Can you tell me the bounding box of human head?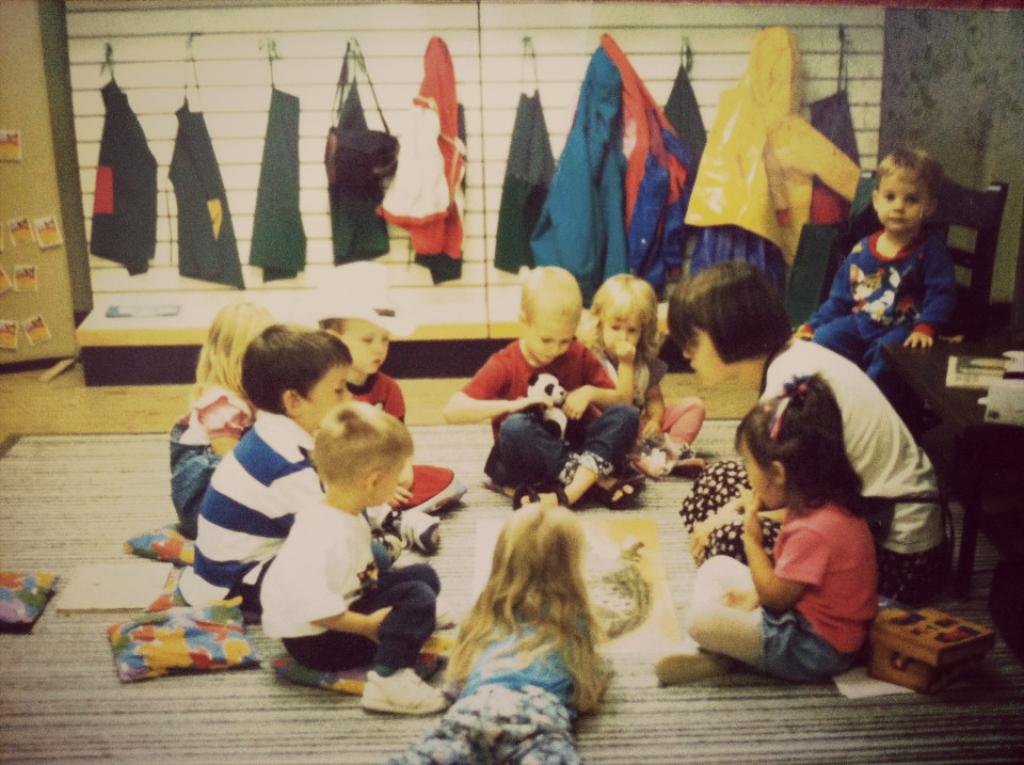
pyautogui.locateOnScreen(868, 144, 935, 230).
